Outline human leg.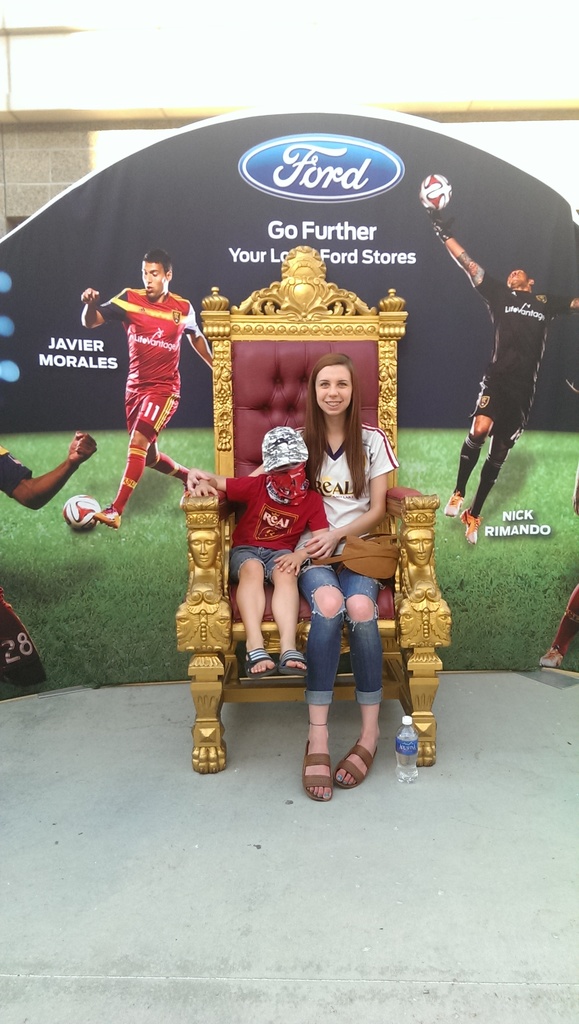
Outline: 464:400:534:545.
